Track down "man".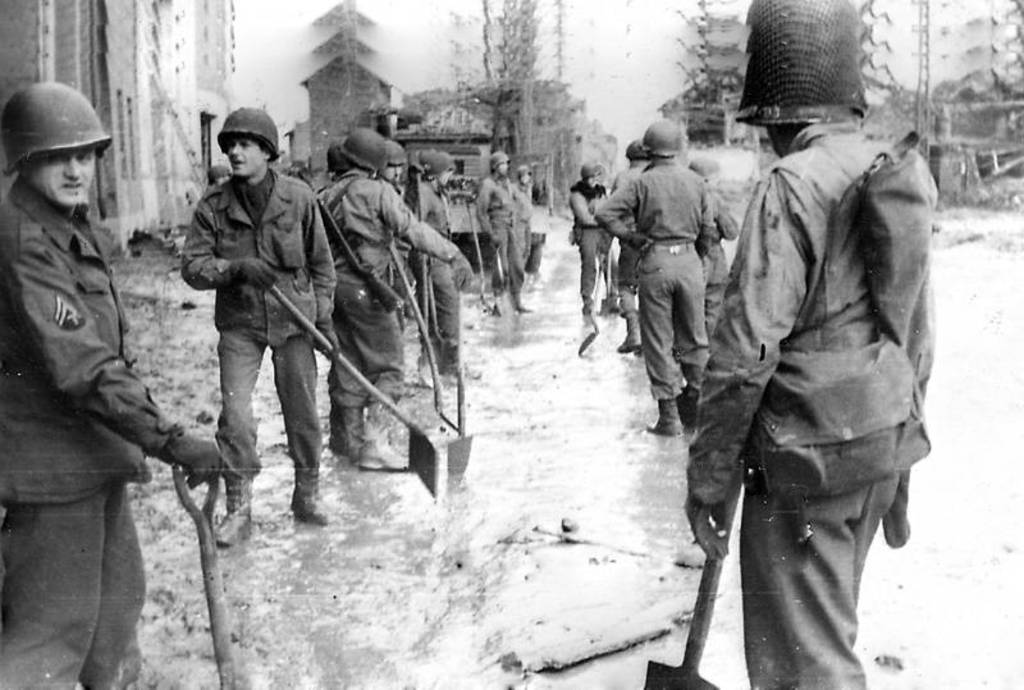
Tracked to [681, 0, 933, 686].
